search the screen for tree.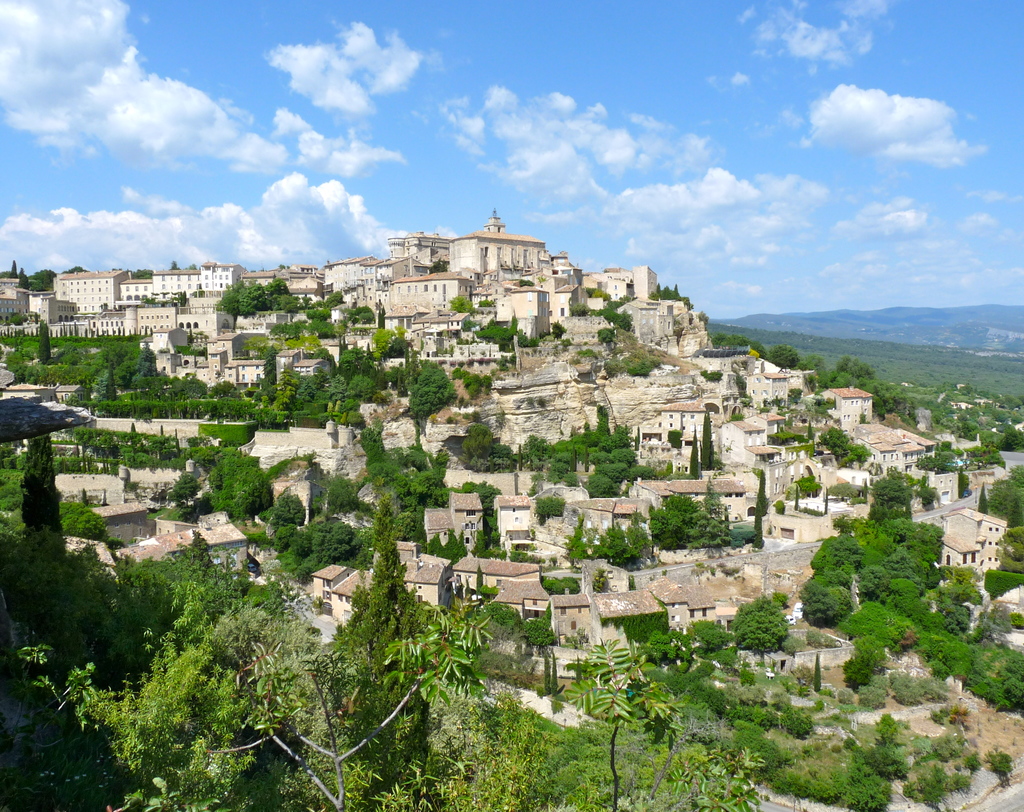
Found at {"x1": 353, "y1": 542, "x2": 408, "y2": 610}.
